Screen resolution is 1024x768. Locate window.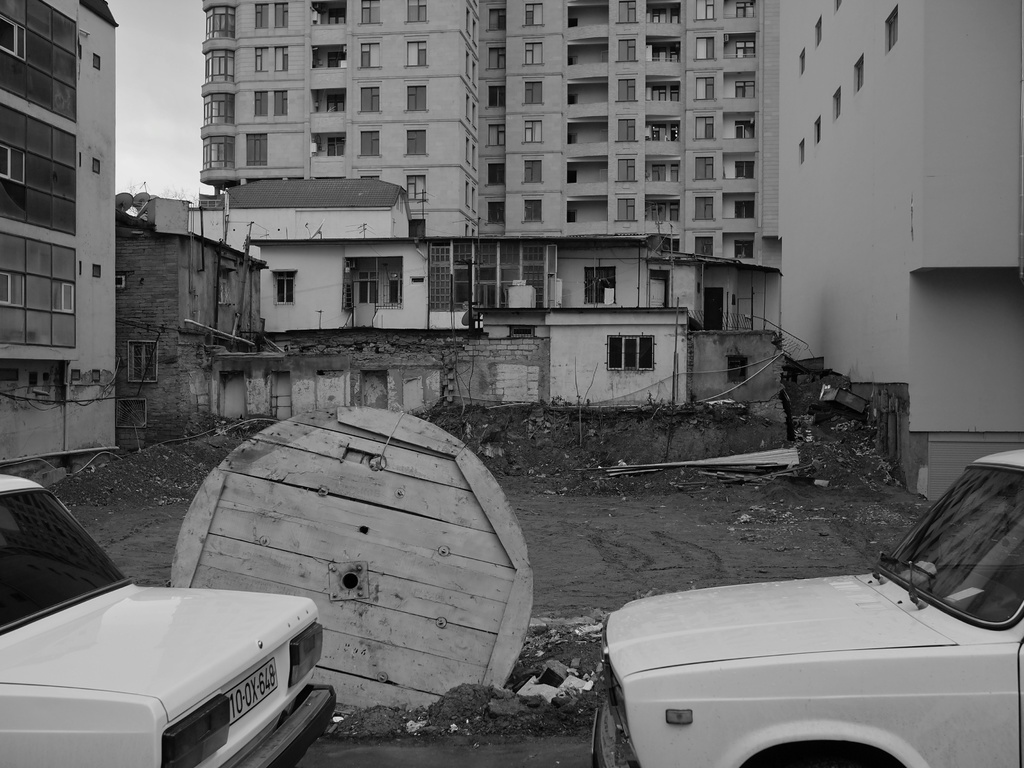
box(356, 267, 380, 307).
